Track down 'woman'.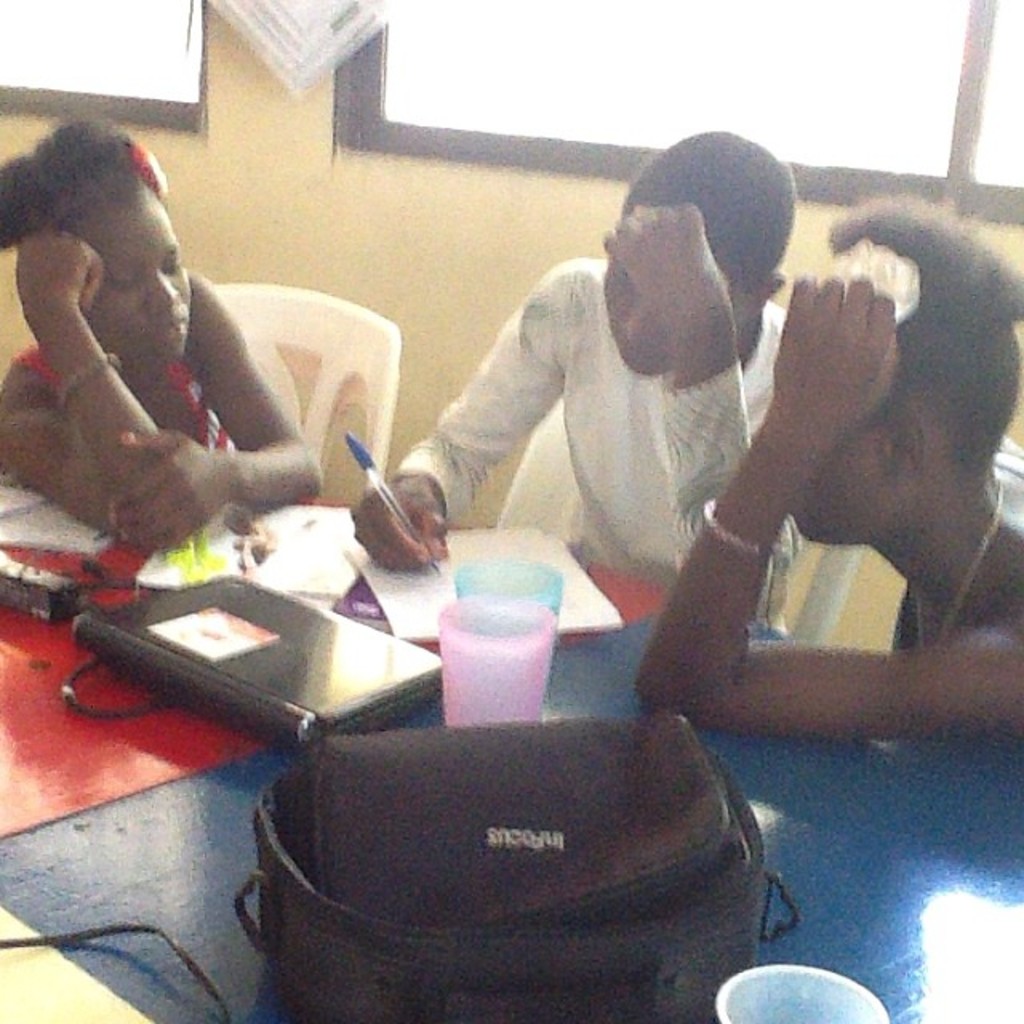
Tracked to 637:198:1022:754.
